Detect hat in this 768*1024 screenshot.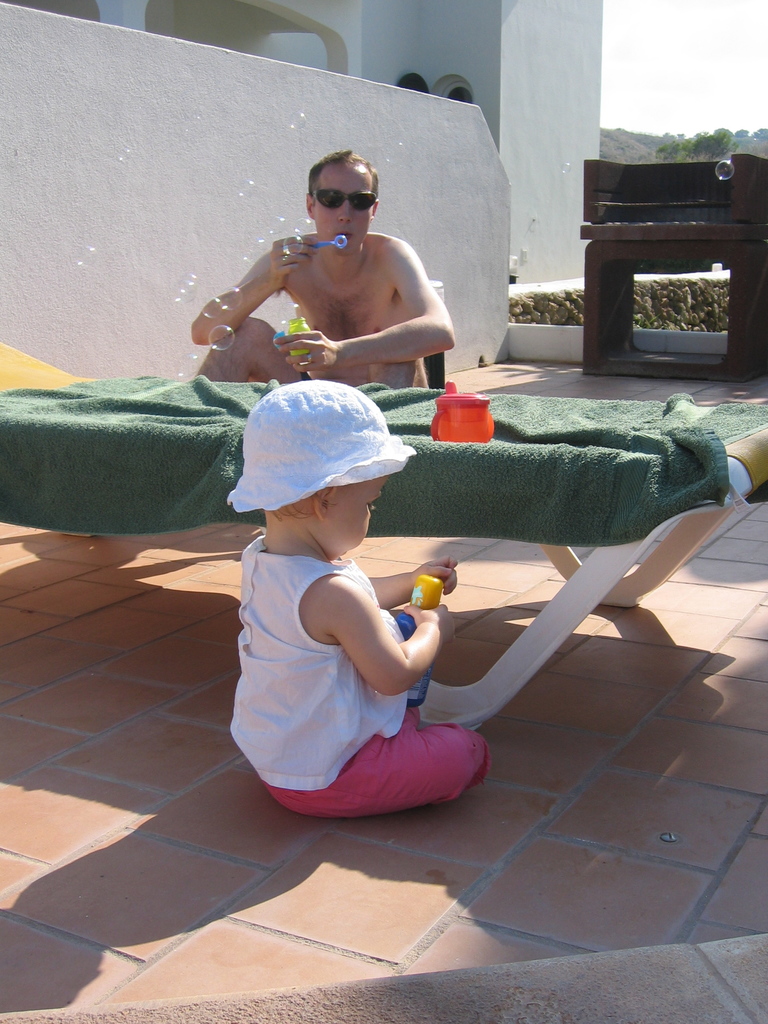
Detection: x1=229 y1=378 x2=415 y2=518.
